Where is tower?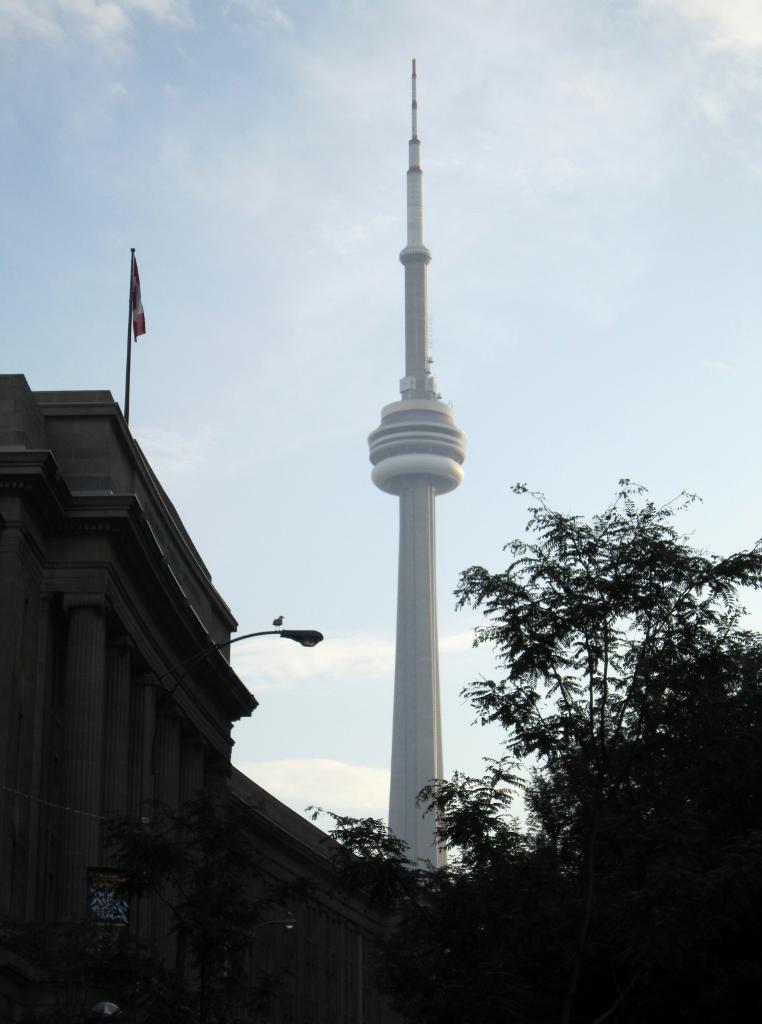
364:54:469:883.
